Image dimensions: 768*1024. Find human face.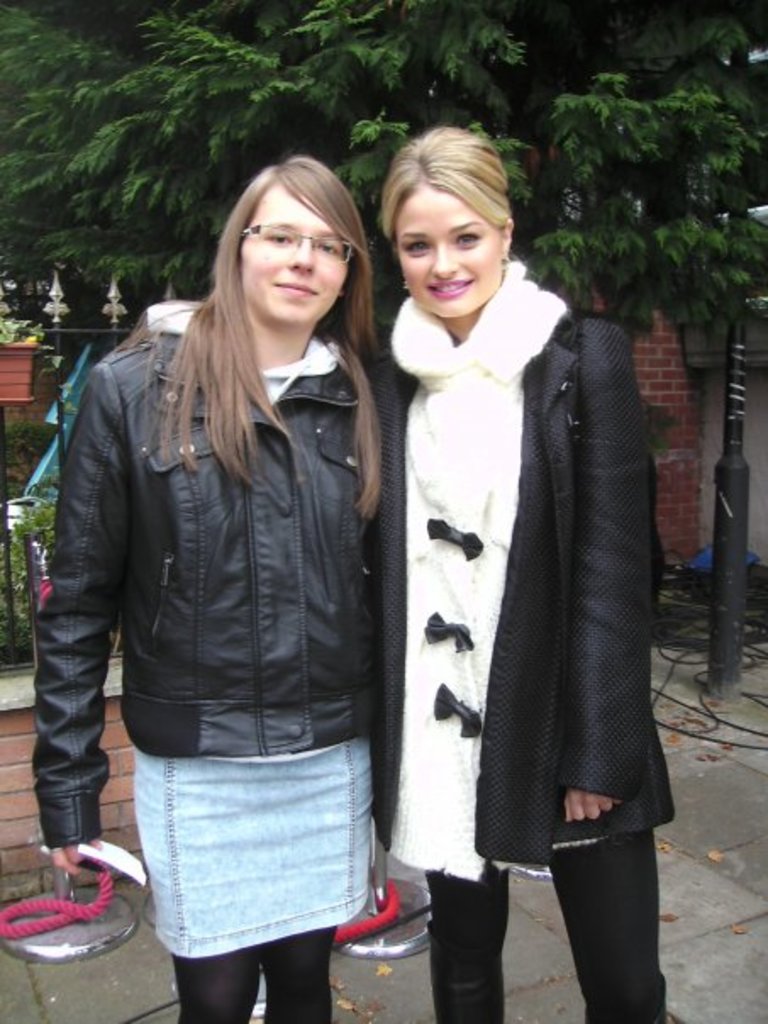
<bbox>393, 181, 493, 310</bbox>.
